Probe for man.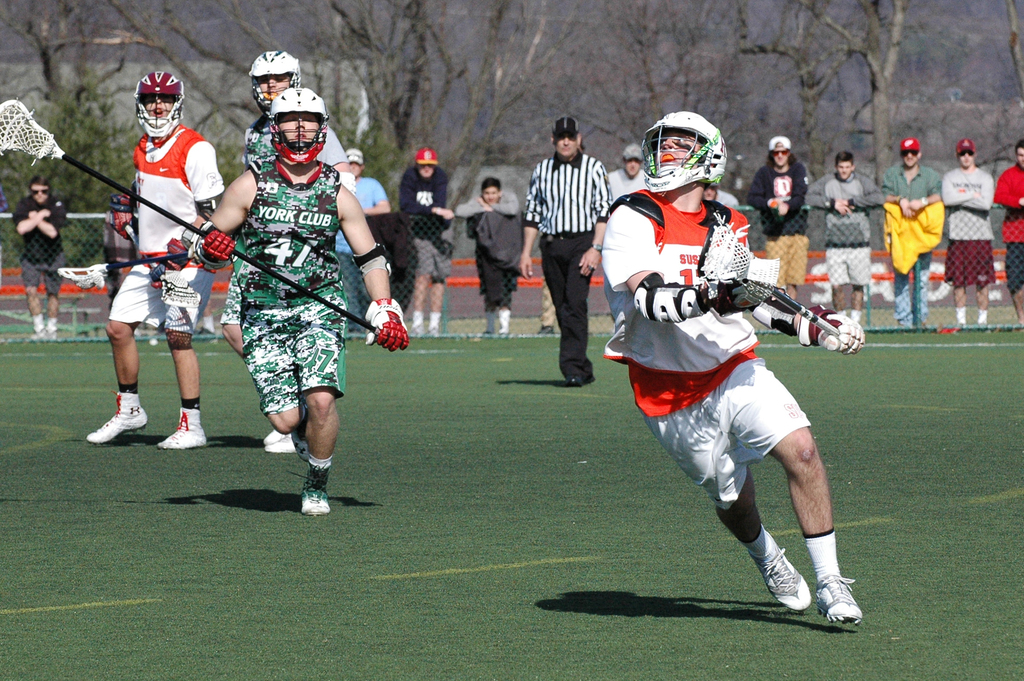
Probe result: 879/138/941/331.
